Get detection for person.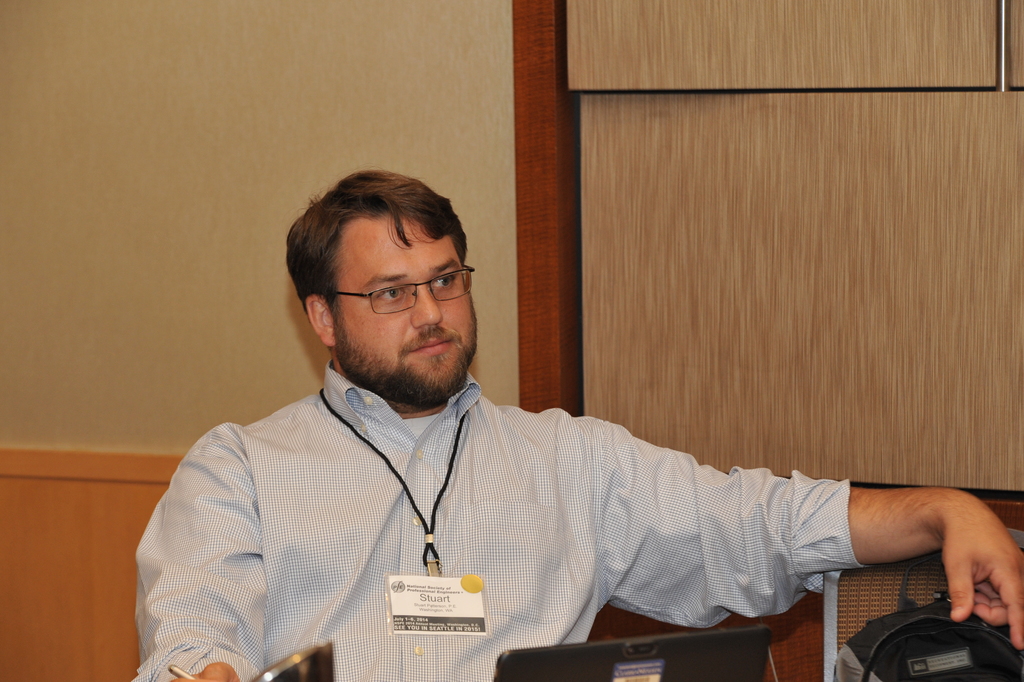
Detection: [151, 187, 946, 681].
